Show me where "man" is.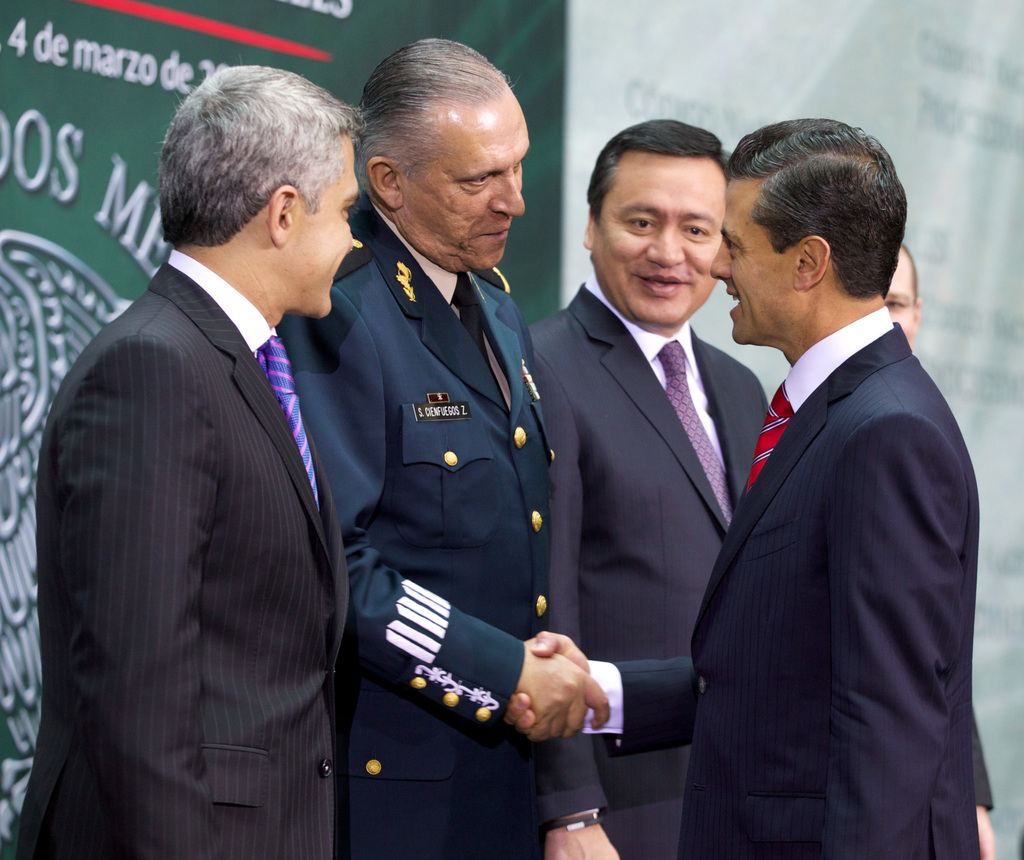
"man" is at box=[520, 120, 771, 859].
